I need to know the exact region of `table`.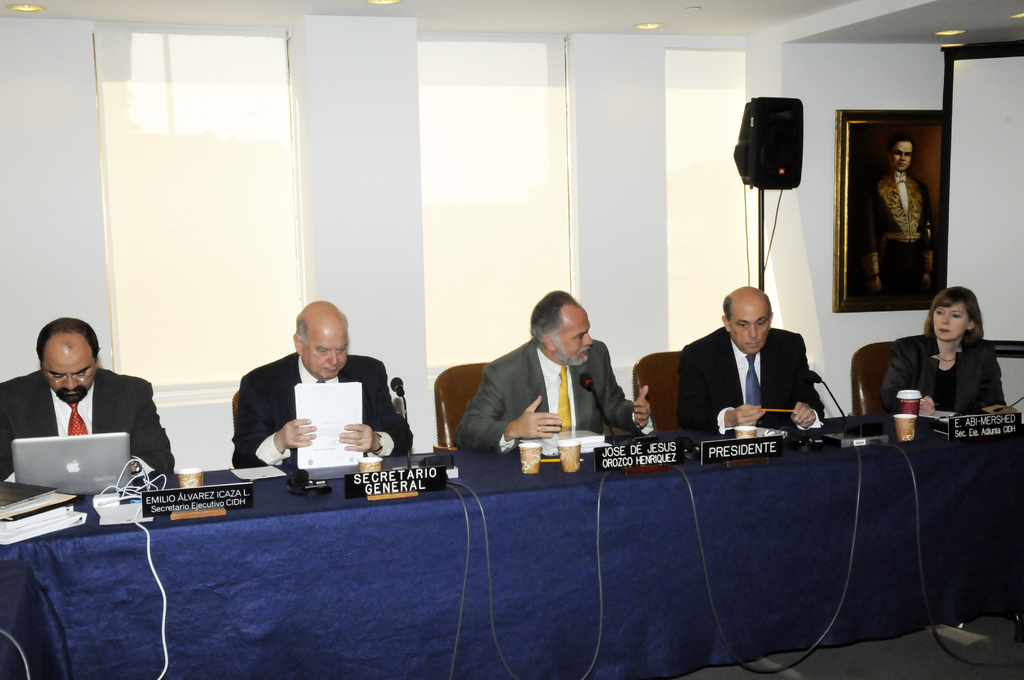
Region: (left=0, top=403, right=1023, bottom=679).
